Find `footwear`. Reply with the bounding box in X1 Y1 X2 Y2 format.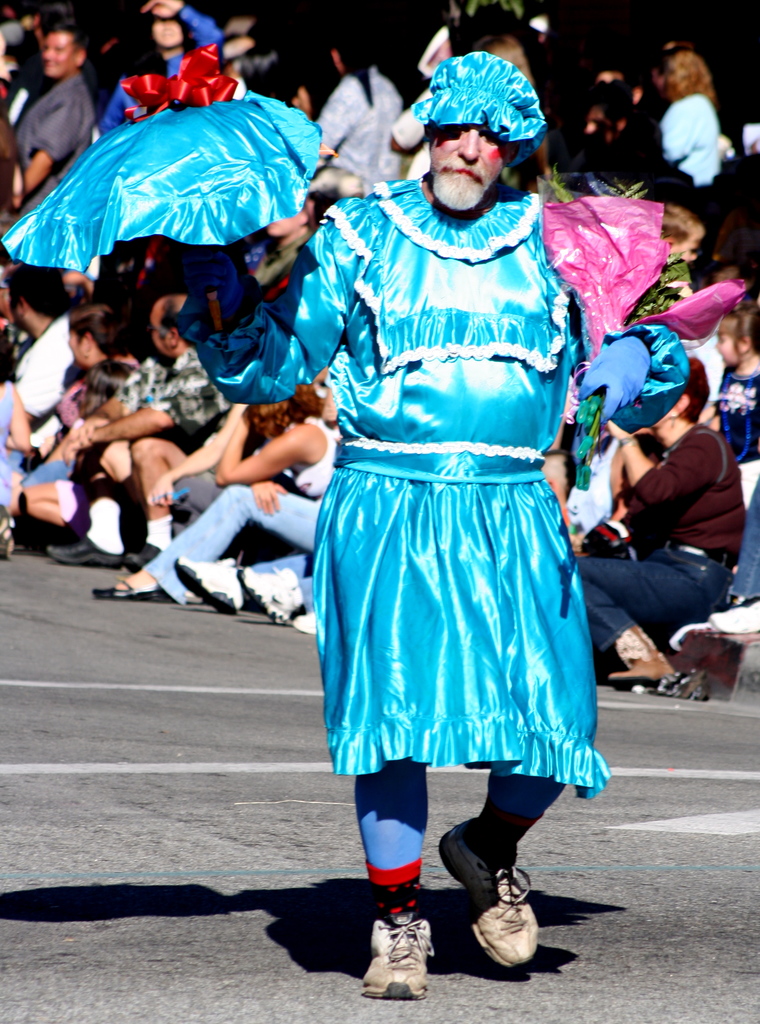
238 565 303 620.
